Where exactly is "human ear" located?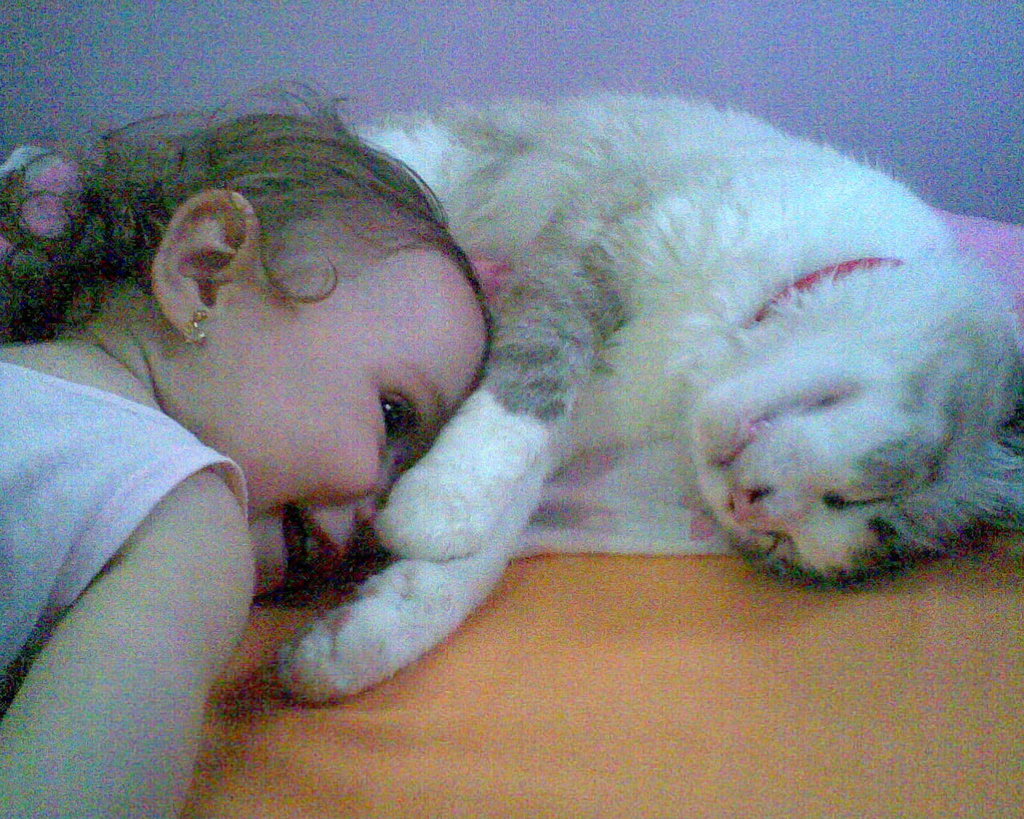
Its bounding box is locate(146, 185, 260, 335).
